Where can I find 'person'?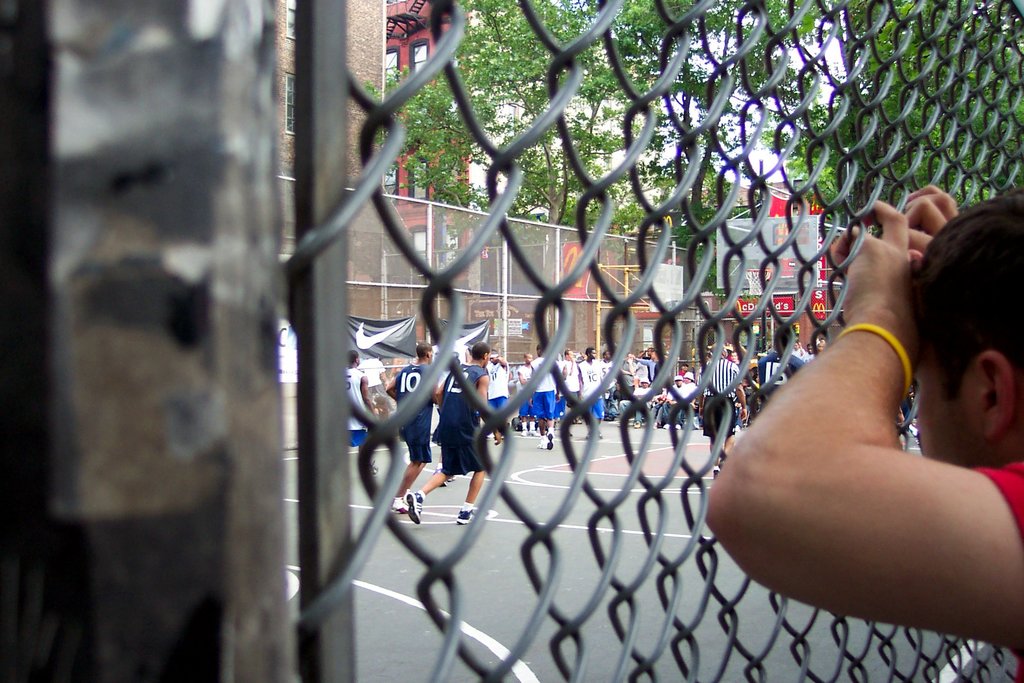
You can find it at BBox(405, 340, 490, 527).
